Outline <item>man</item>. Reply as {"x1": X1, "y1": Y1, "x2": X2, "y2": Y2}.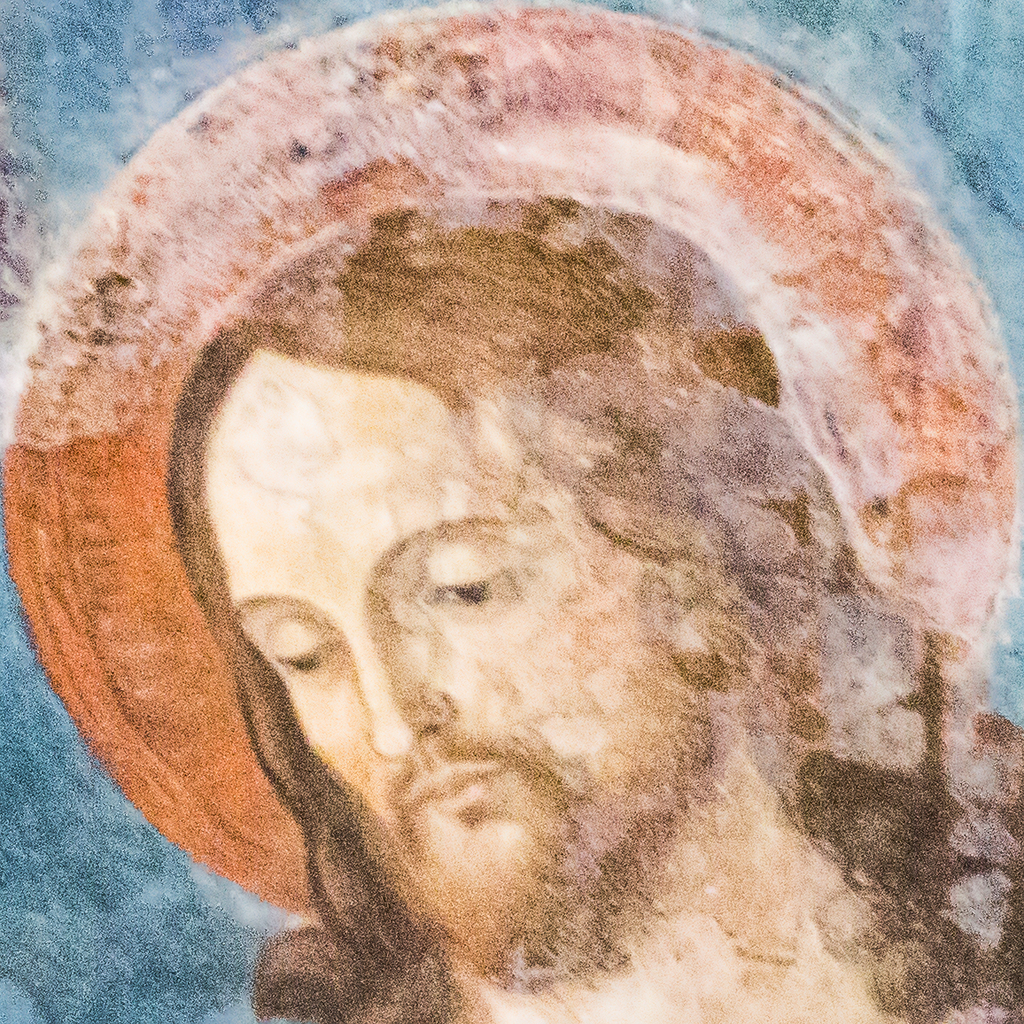
{"x1": 0, "y1": 0, "x2": 1023, "y2": 1023}.
